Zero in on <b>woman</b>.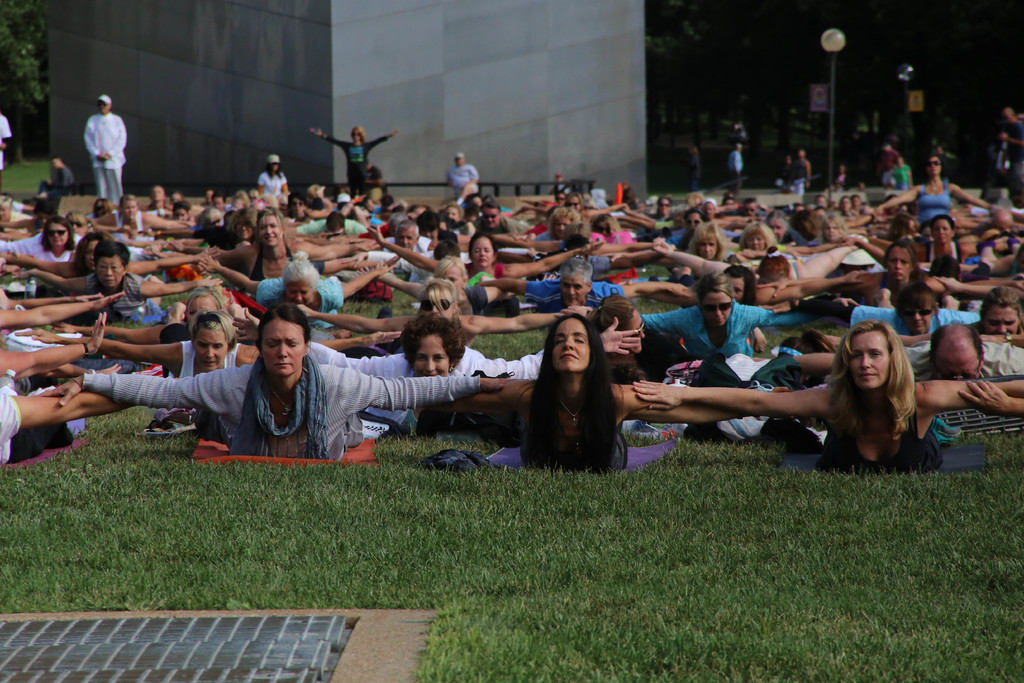
Zeroed in: (0, 211, 163, 267).
